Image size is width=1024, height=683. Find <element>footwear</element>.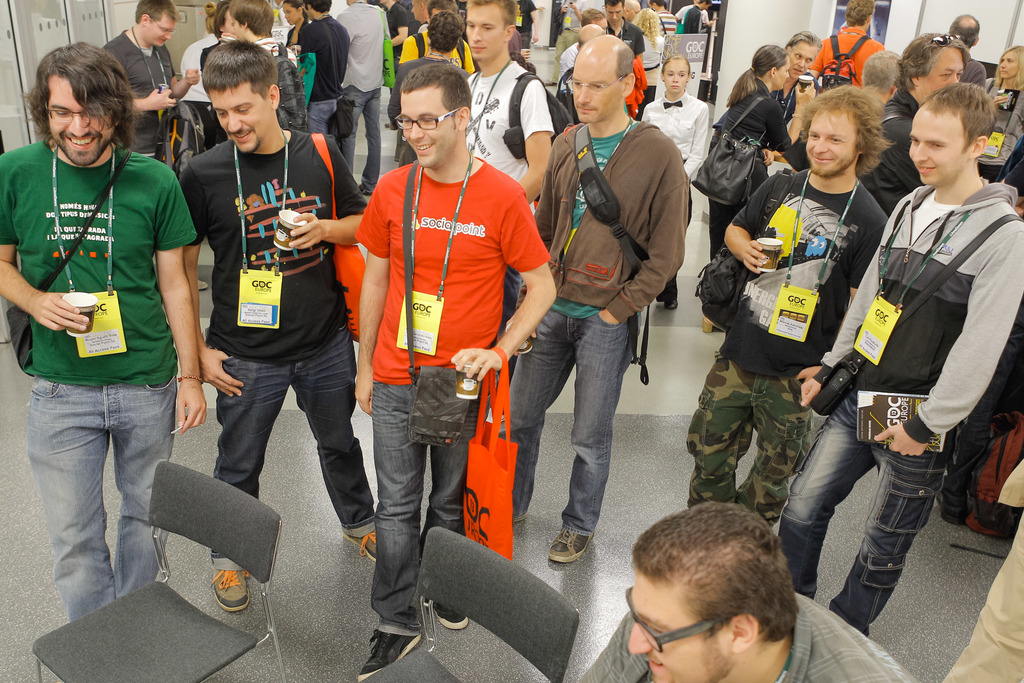
left=213, top=573, right=245, bottom=607.
